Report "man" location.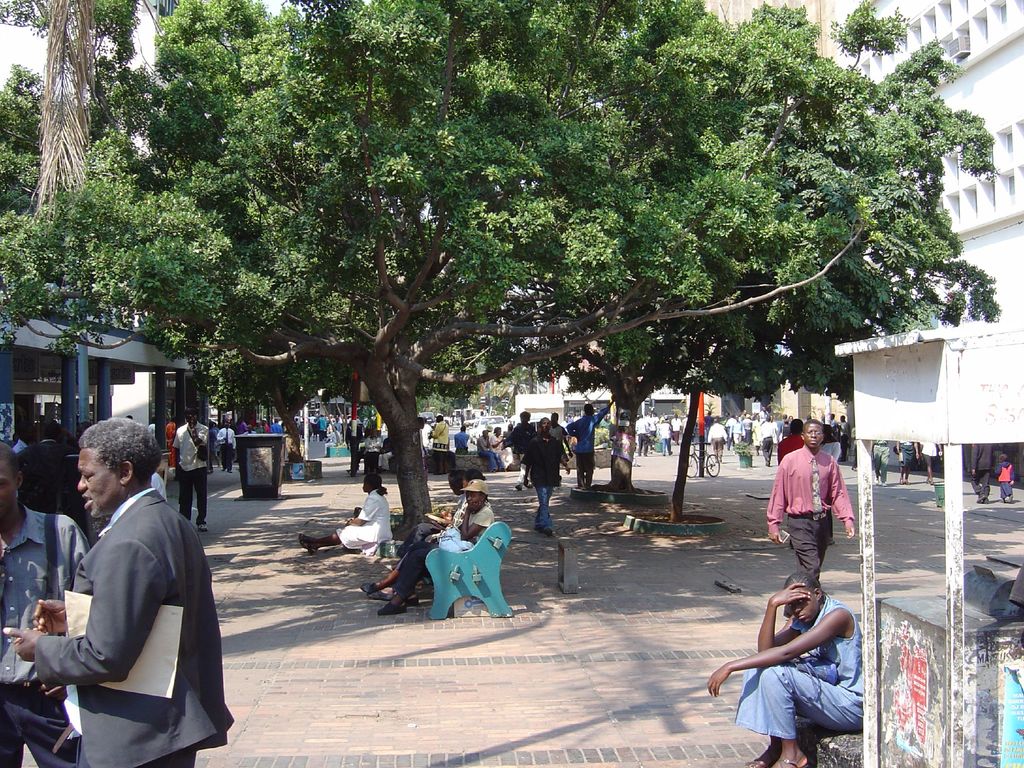
Report: [175, 405, 212, 529].
